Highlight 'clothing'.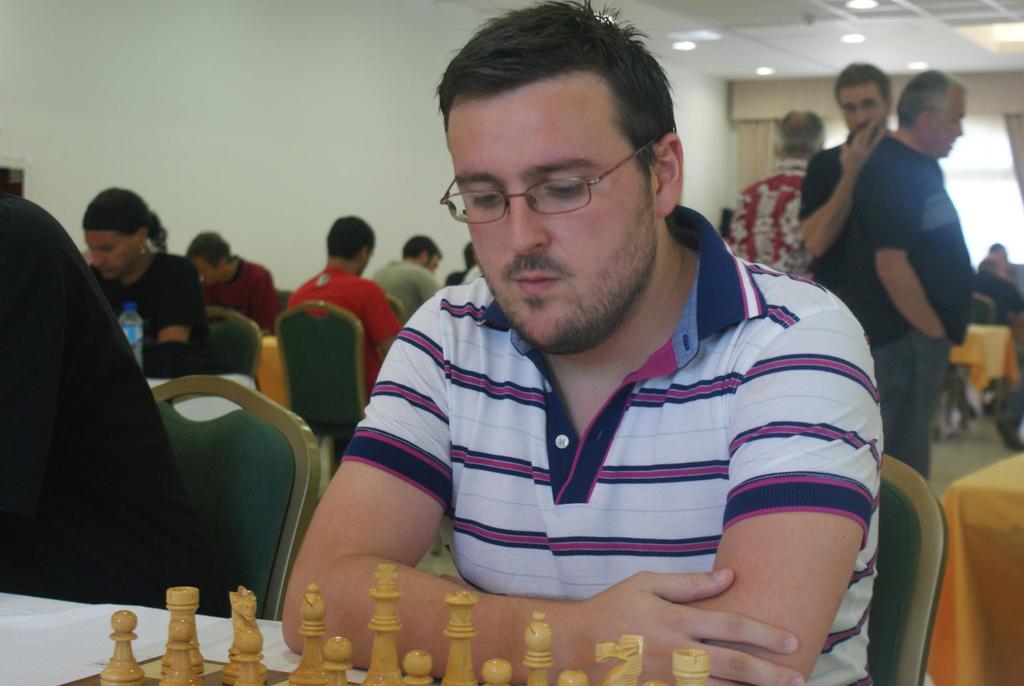
Highlighted region: rect(204, 261, 275, 331).
